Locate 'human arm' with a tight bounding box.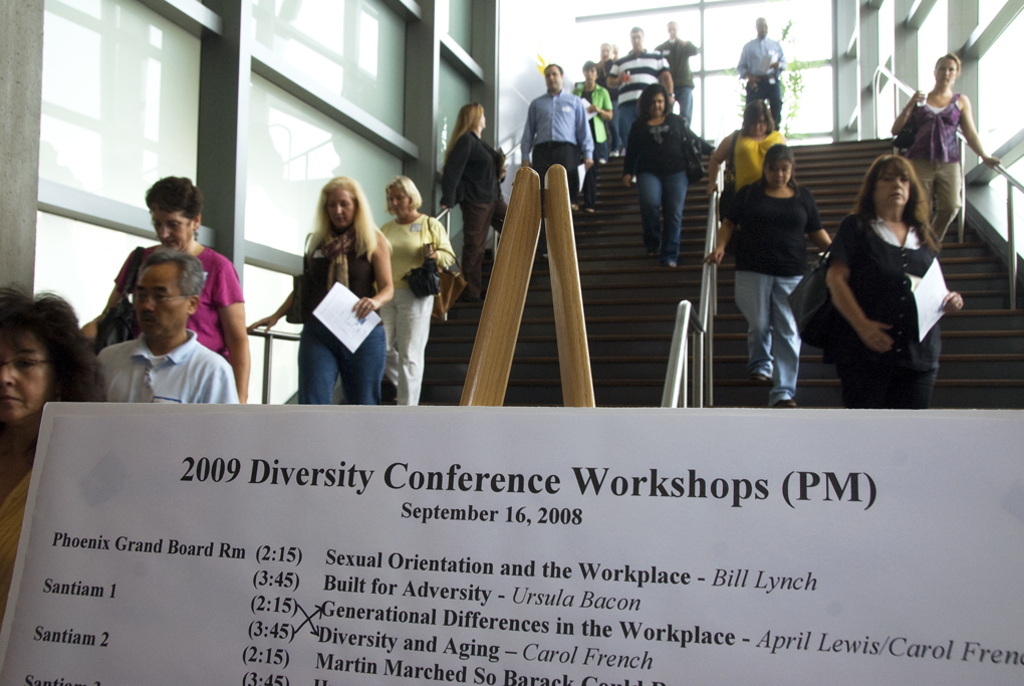
512/91/533/185.
